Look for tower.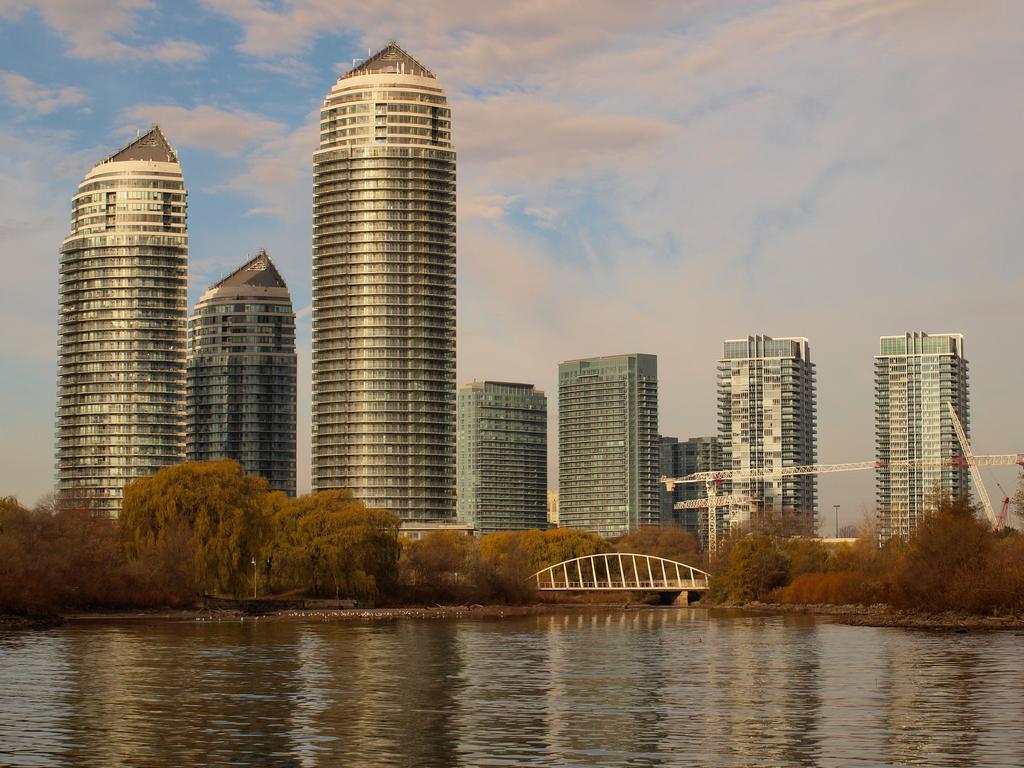
Found: Rect(709, 327, 822, 557).
